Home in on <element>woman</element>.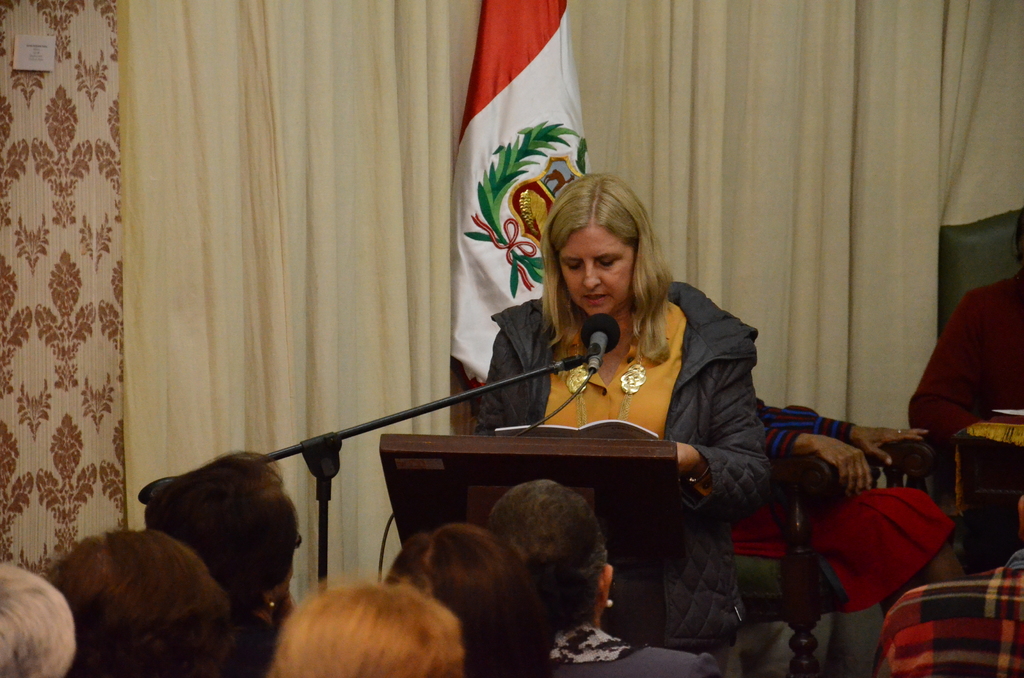
Homed in at (269,577,465,677).
